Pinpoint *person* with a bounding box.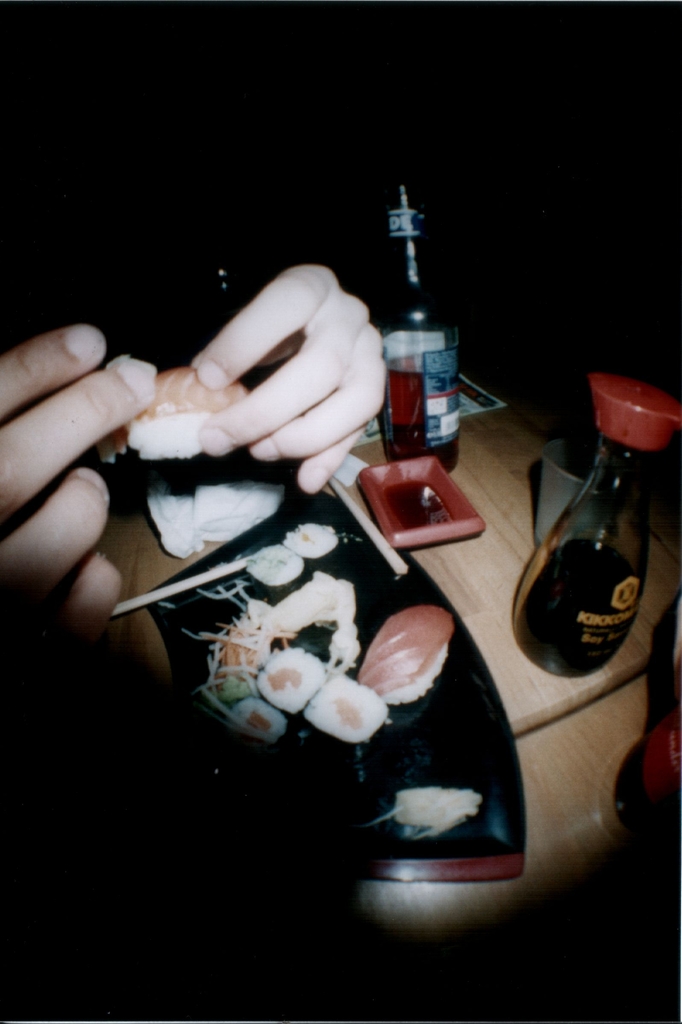
bbox(0, 255, 379, 655).
